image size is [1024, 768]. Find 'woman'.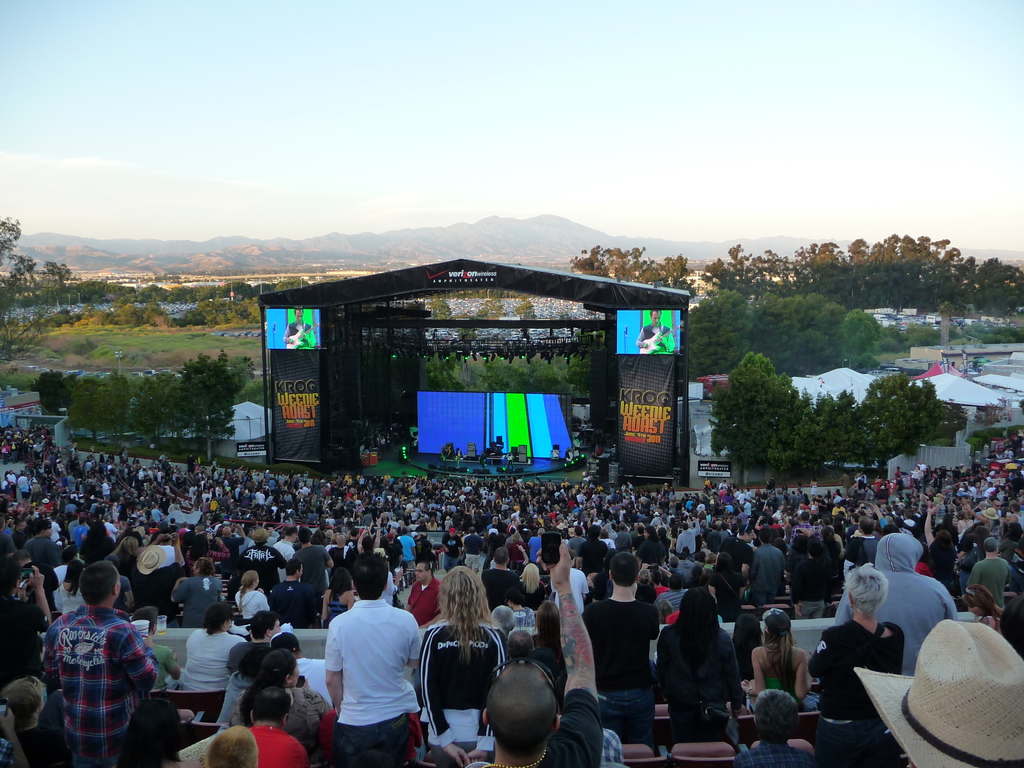
582 548 627 601.
